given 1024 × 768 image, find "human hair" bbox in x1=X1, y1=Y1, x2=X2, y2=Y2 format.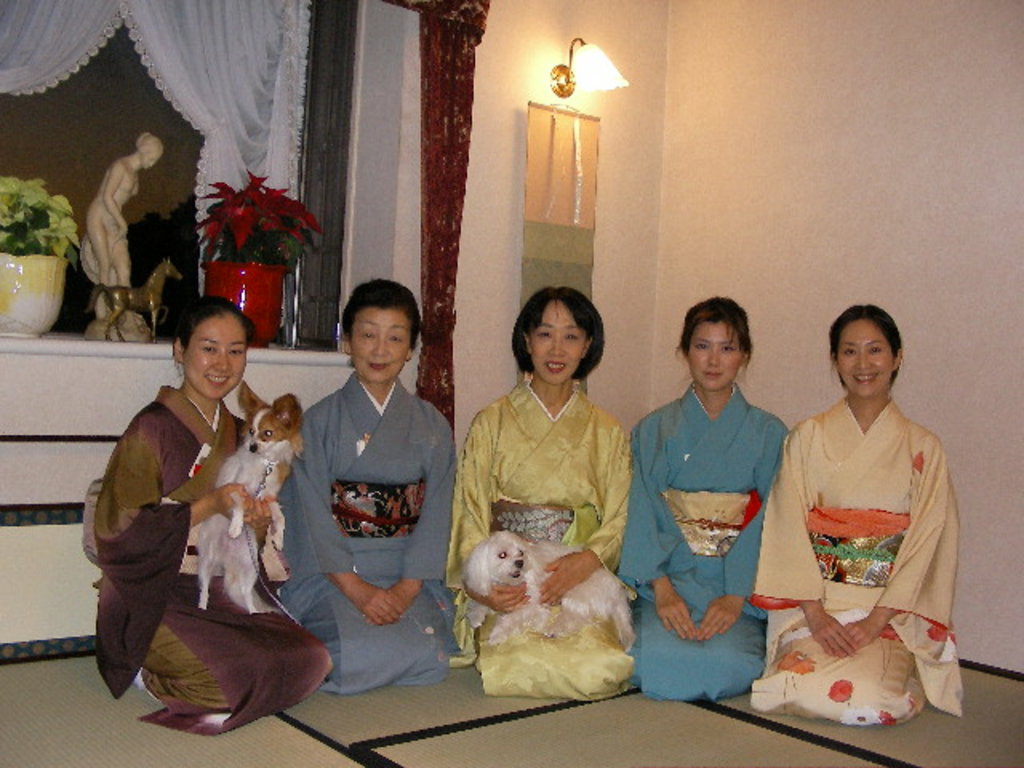
x1=341, y1=282, x2=422, y2=338.
